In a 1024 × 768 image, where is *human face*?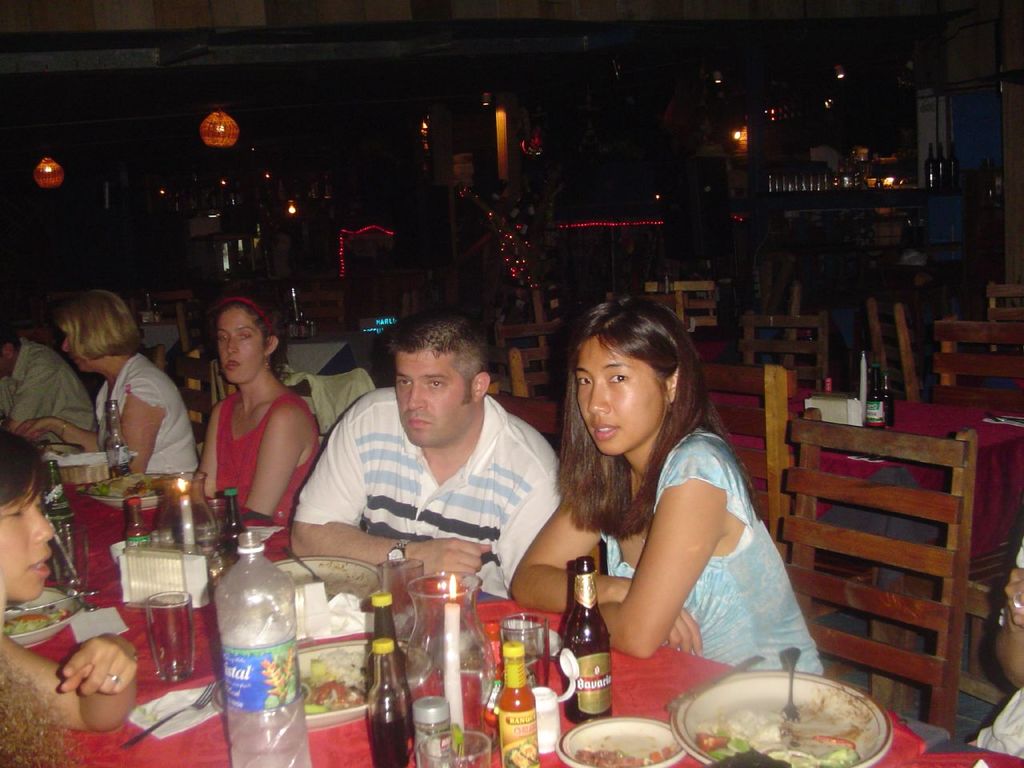
<region>214, 308, 262, 382</region>.
